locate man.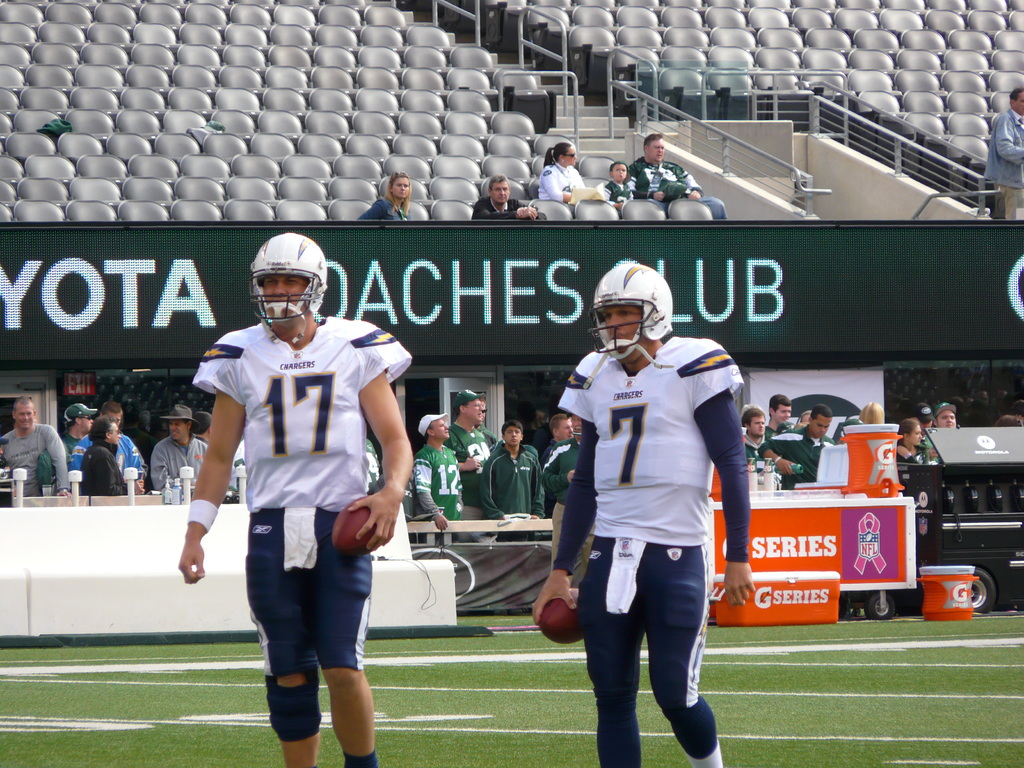
Bounding box: select_region(447, 385, 493, 522).
